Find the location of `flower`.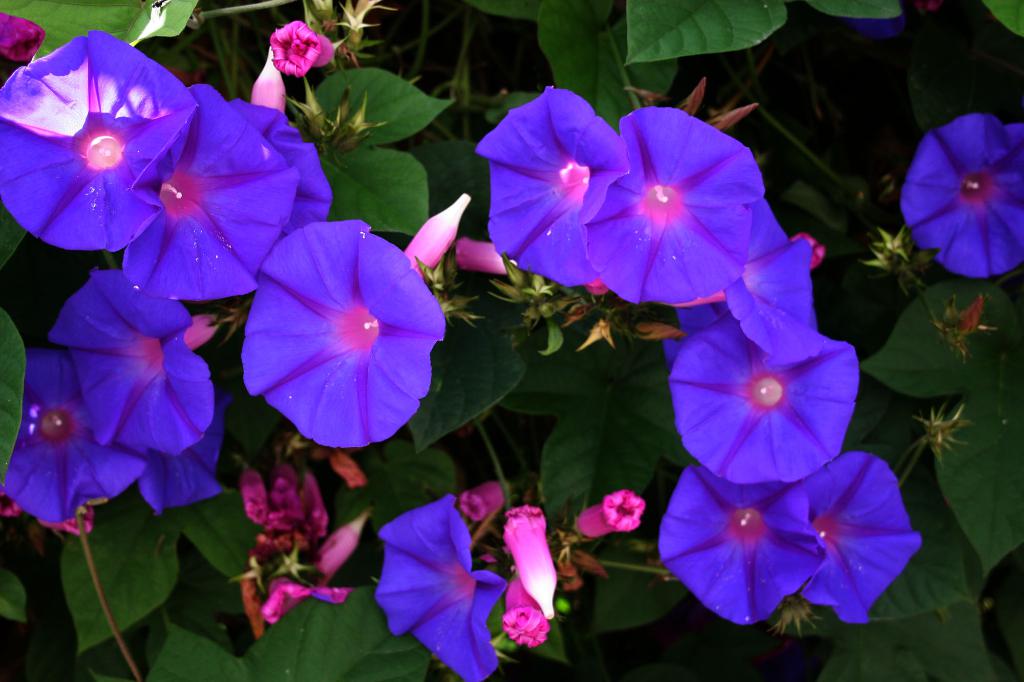
Location: [582,109,767,304].
